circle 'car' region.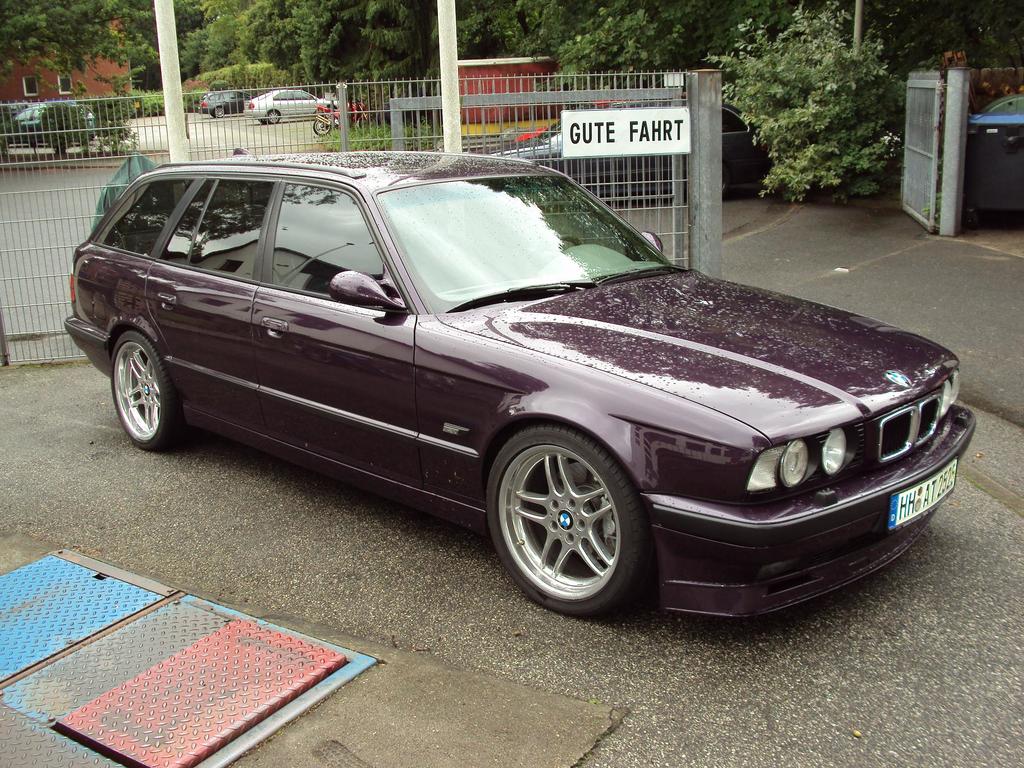
Region: 198,86,256,117.
